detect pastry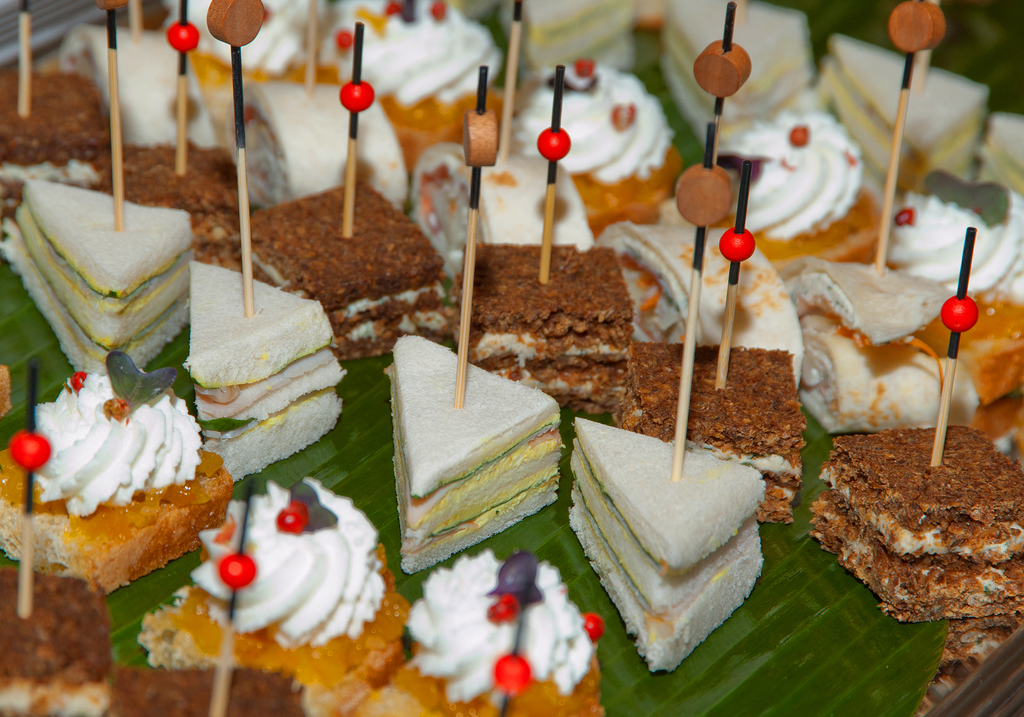
BBox(800, 420, 1023, 618)
